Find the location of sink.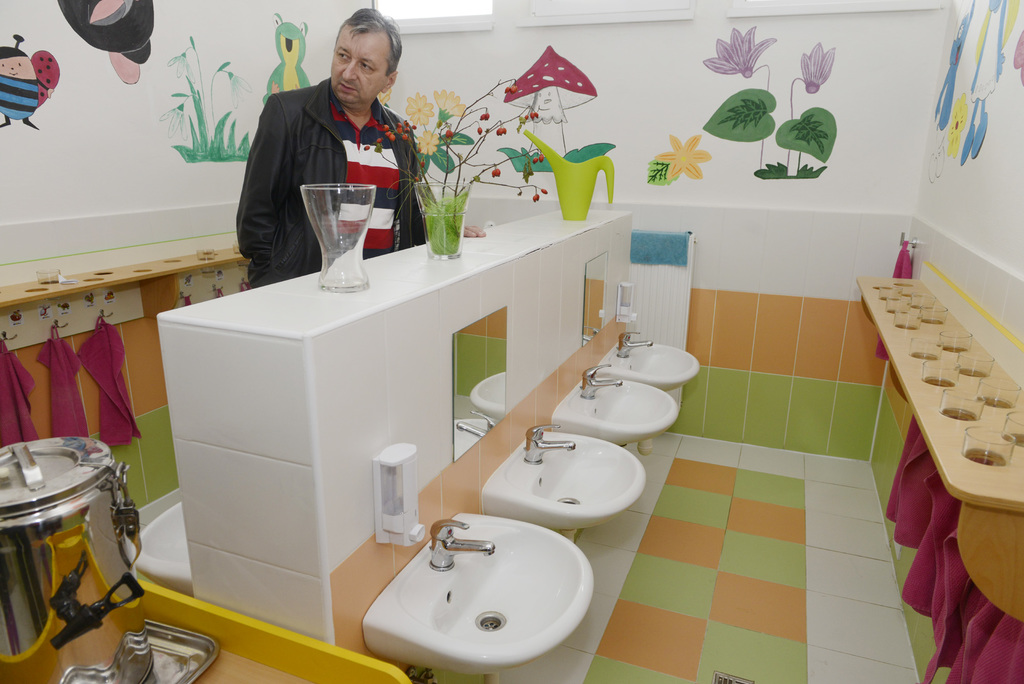
Location: x1=550 y1=364 x2=680 y2=446.
